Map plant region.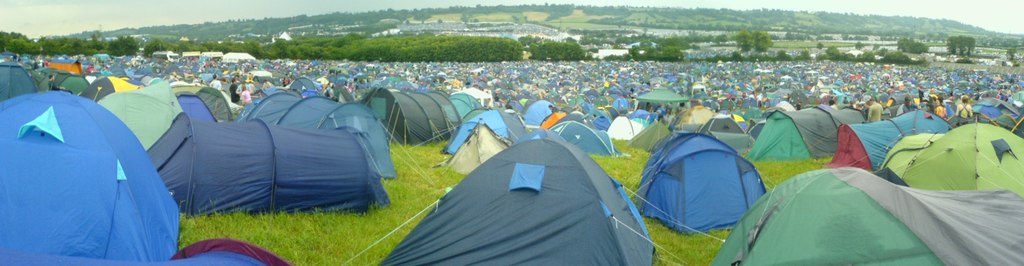
Mapped to [734,147,840,191].
